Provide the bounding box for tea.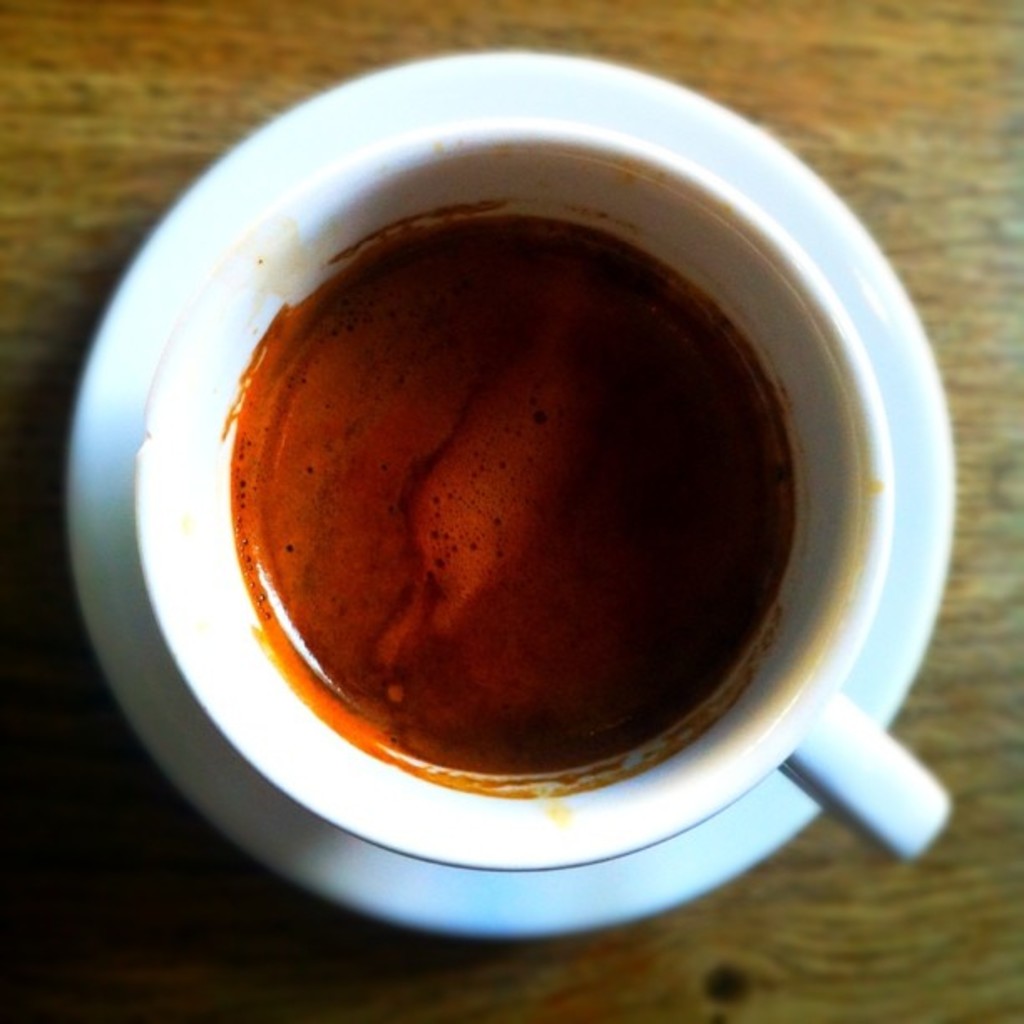
x1=218 y1=196 x2=803 y2=813.
